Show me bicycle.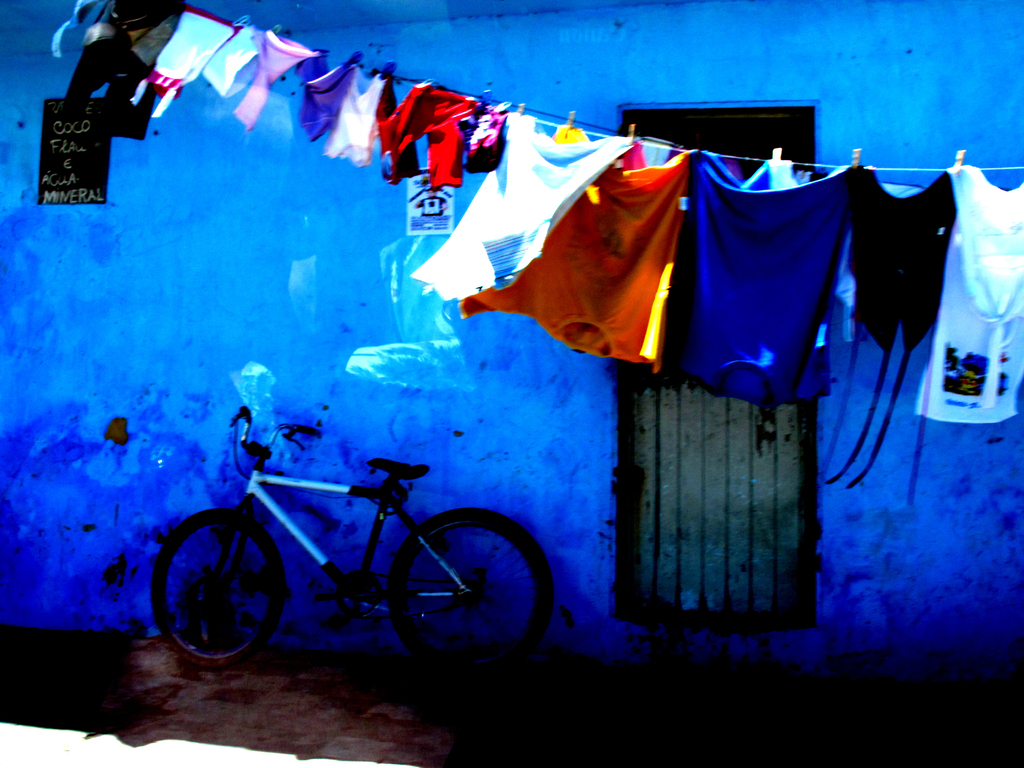
bicycle is here: {"left": 146, "top": 400, "right": 555, "bottom": 688}.
